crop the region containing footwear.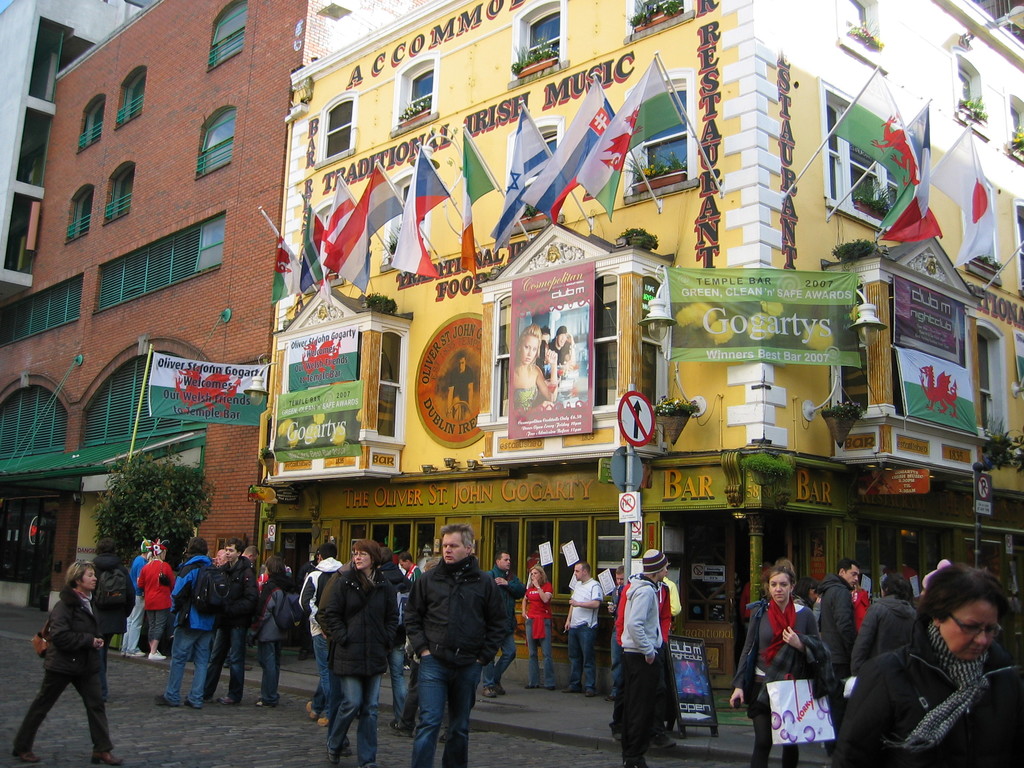
Crop region: 327:746:340:762.
